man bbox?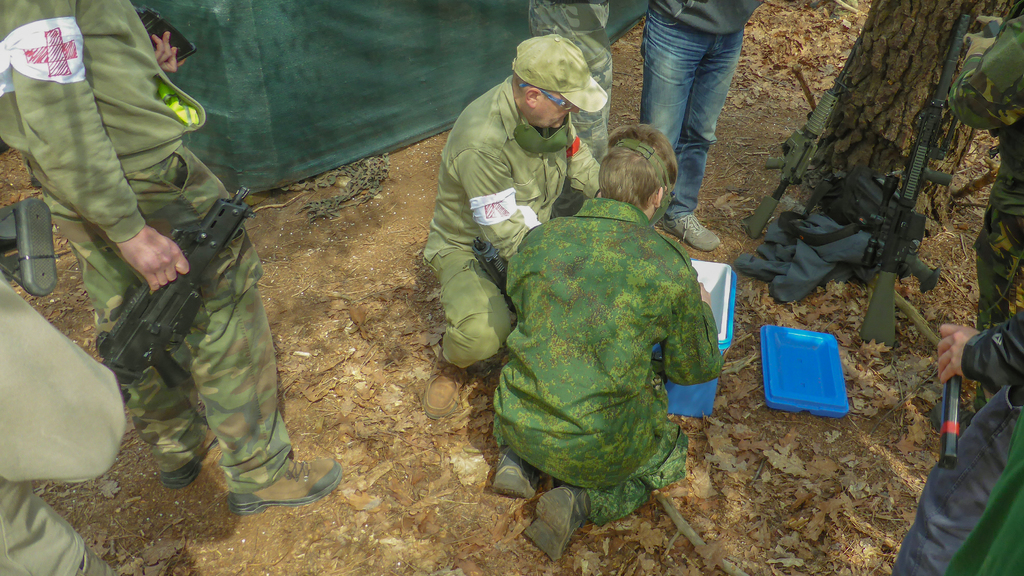
(left=893, top=317, right=1023, bottom=575)
